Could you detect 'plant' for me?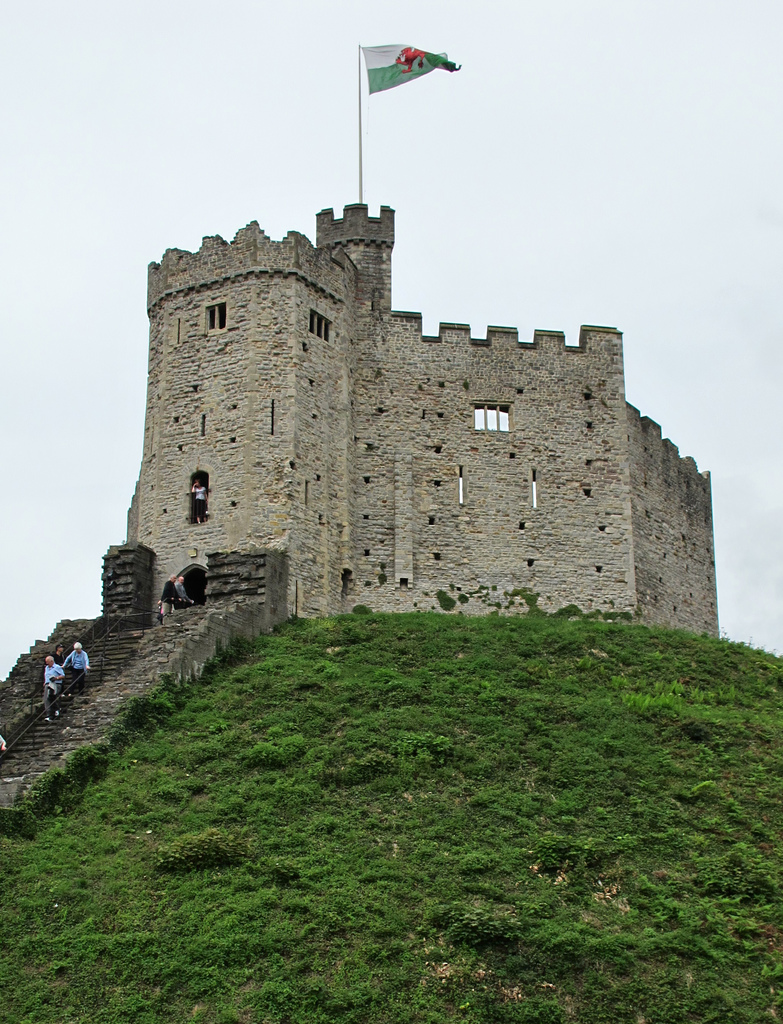
Detection result: region(552, 603, 583, 620).
